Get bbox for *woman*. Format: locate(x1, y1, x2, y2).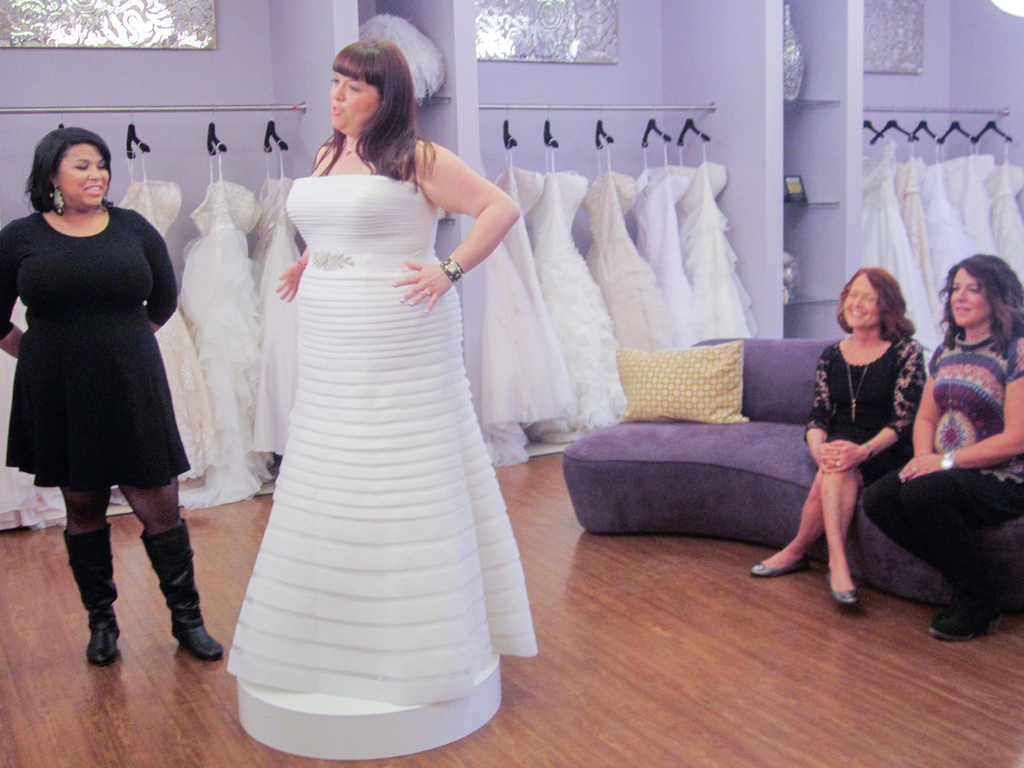
locate(860, 254, 1023, 644).
